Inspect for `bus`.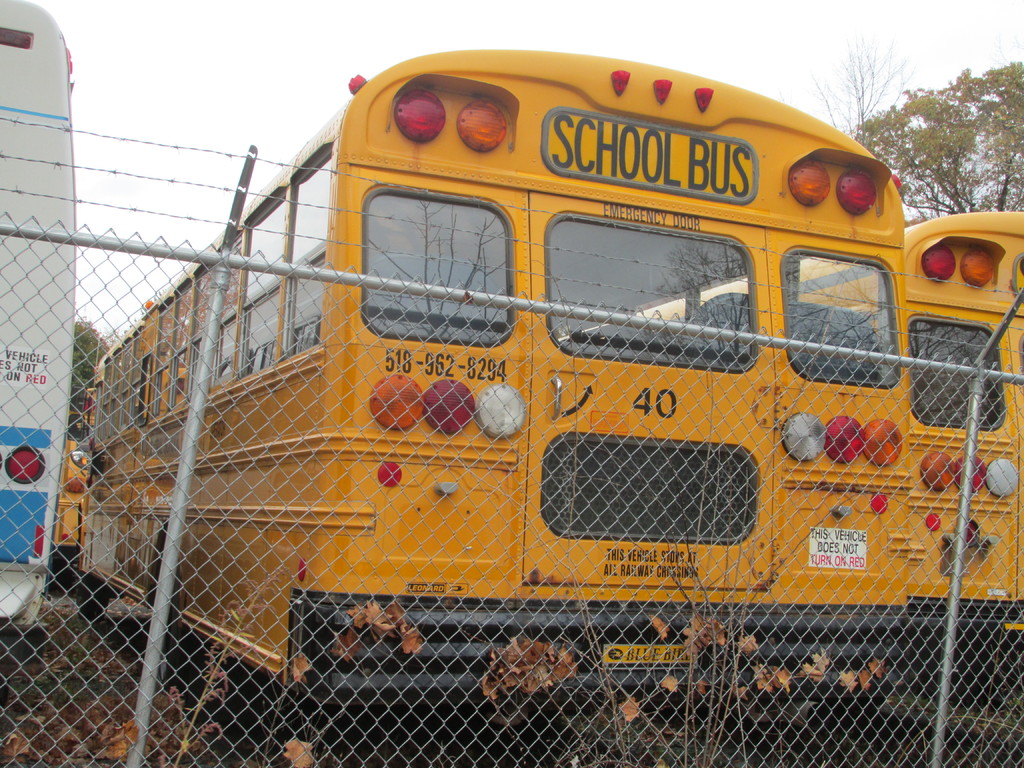
Inspection: (x1=55, y1=401, x2=95, y2=582).
